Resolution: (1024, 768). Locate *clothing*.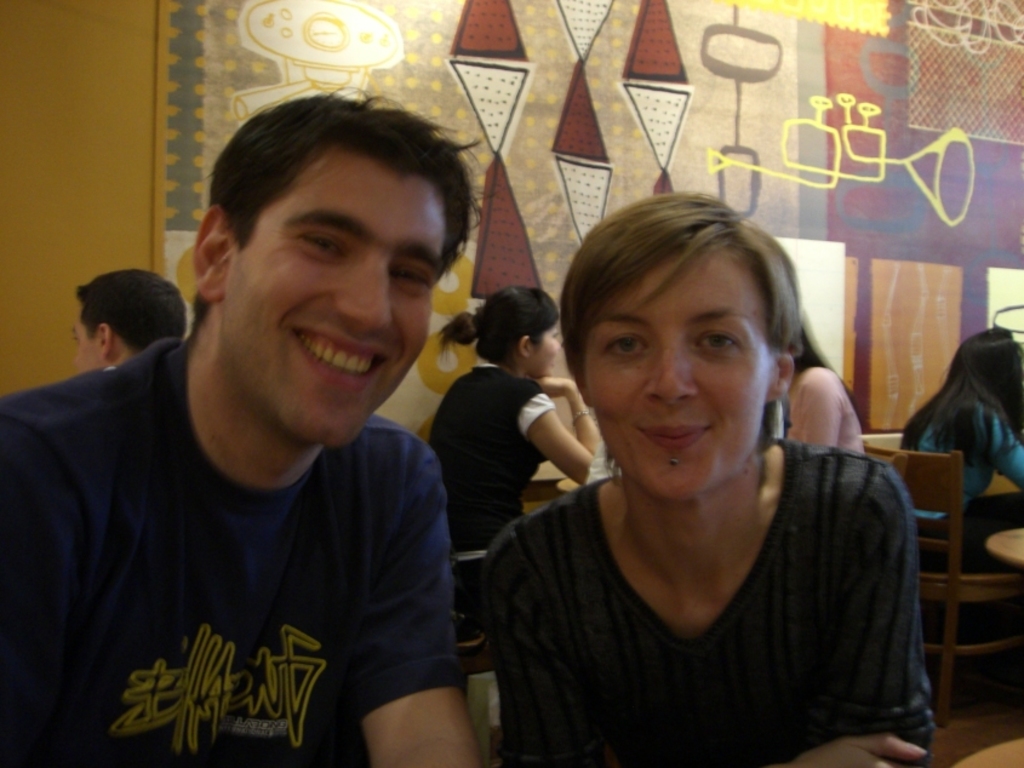
791, 353, 869, 451.
